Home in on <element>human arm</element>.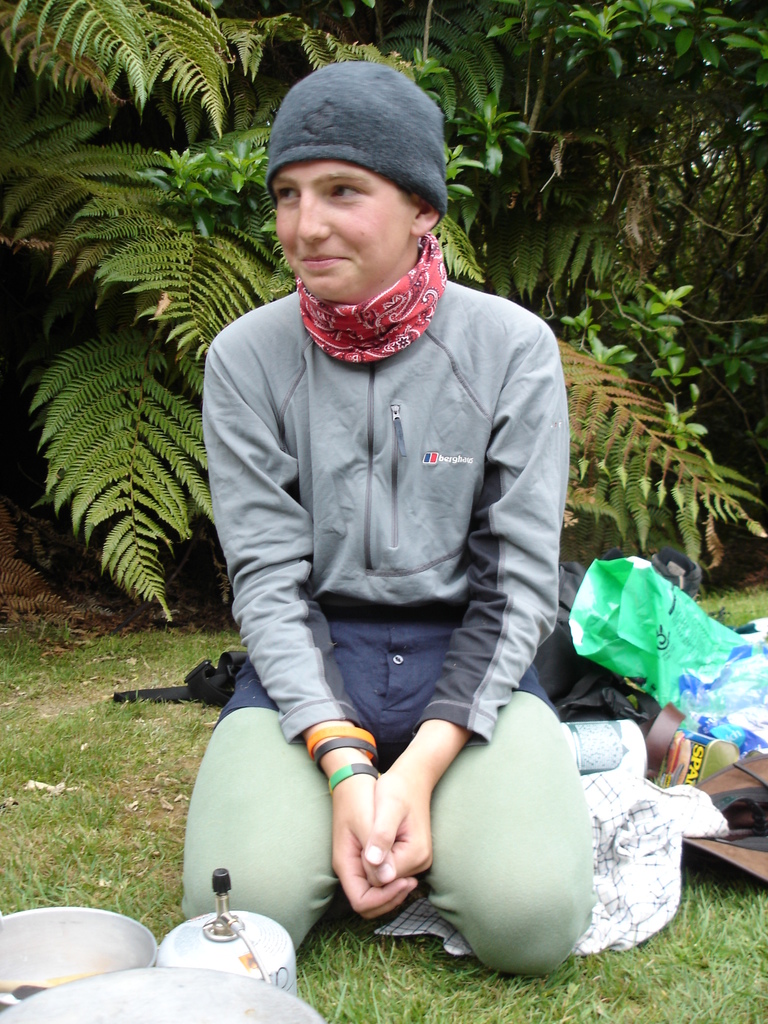
Homed in at <region>394, 312, 570, 888</region>.
